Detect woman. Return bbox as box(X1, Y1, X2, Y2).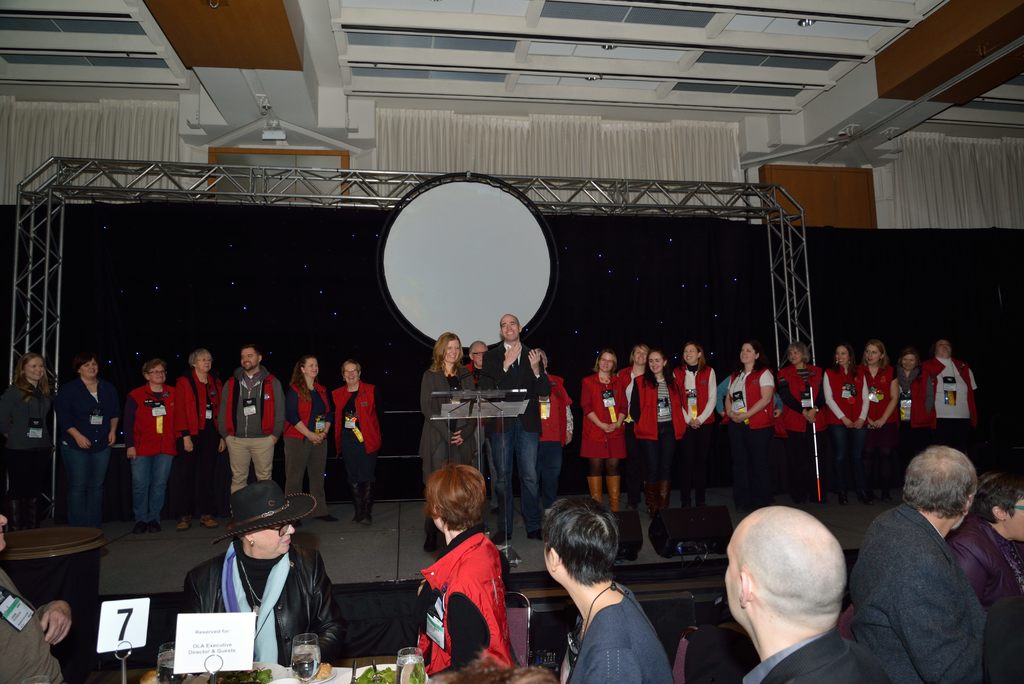
box(329, 359, 380, 528).
